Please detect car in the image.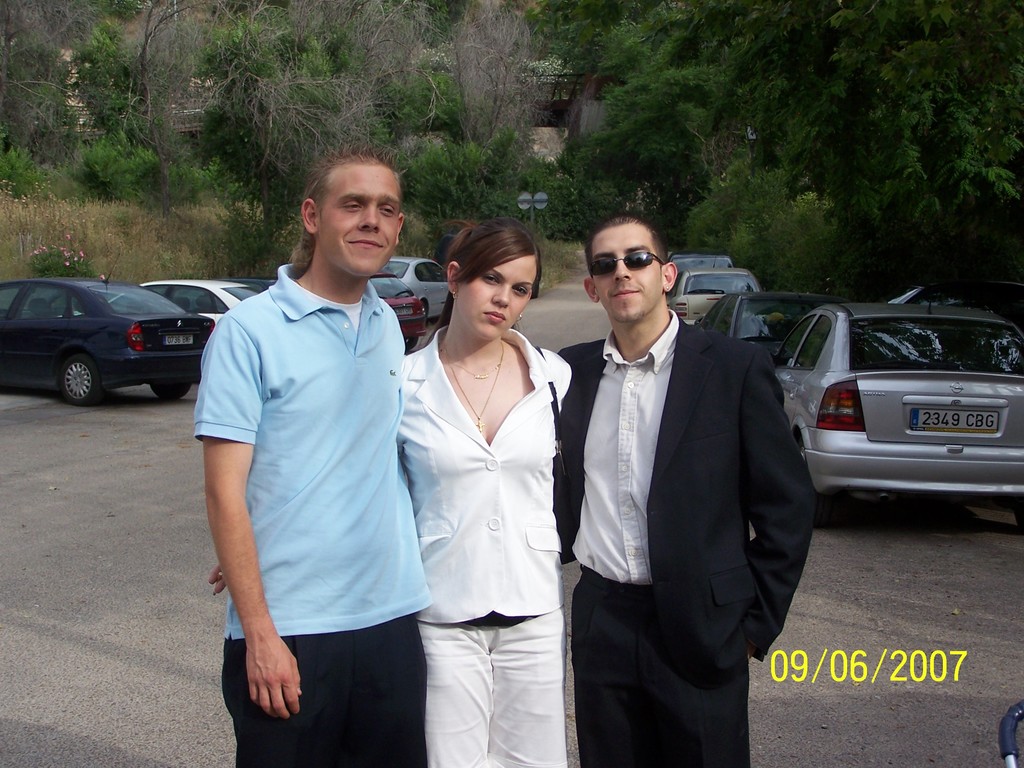
locate(771, 275, 1023, 503).
